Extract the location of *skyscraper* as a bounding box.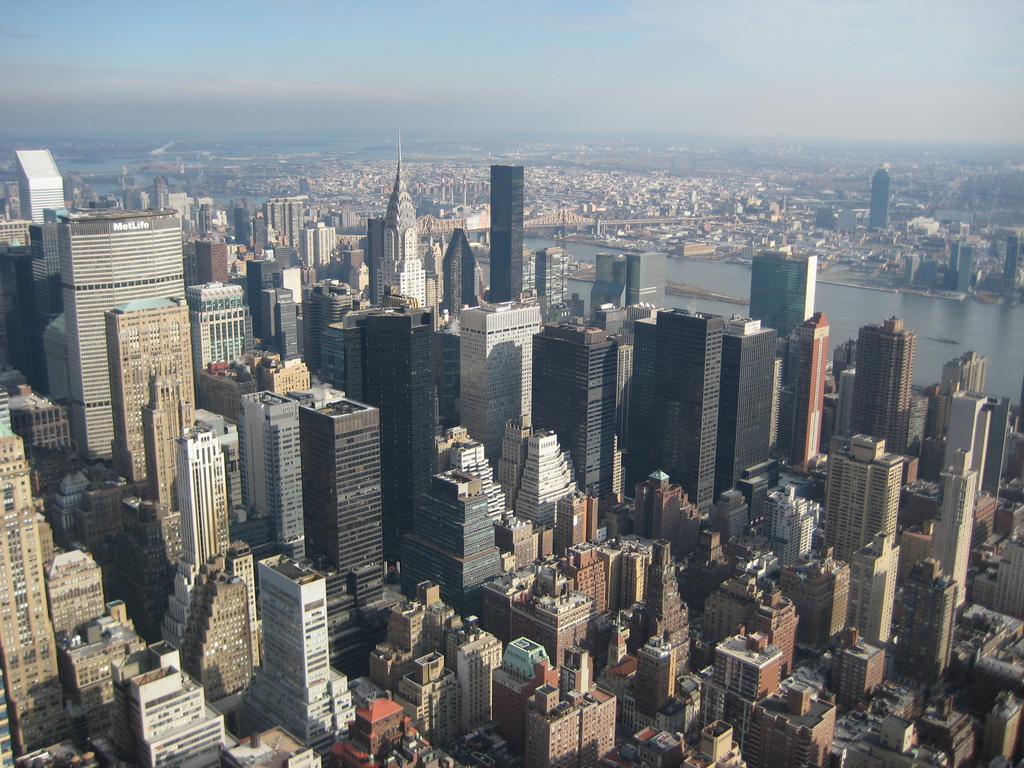
{"x1": 791, "y1": 315, "x2": 826, "y2": 463}.
